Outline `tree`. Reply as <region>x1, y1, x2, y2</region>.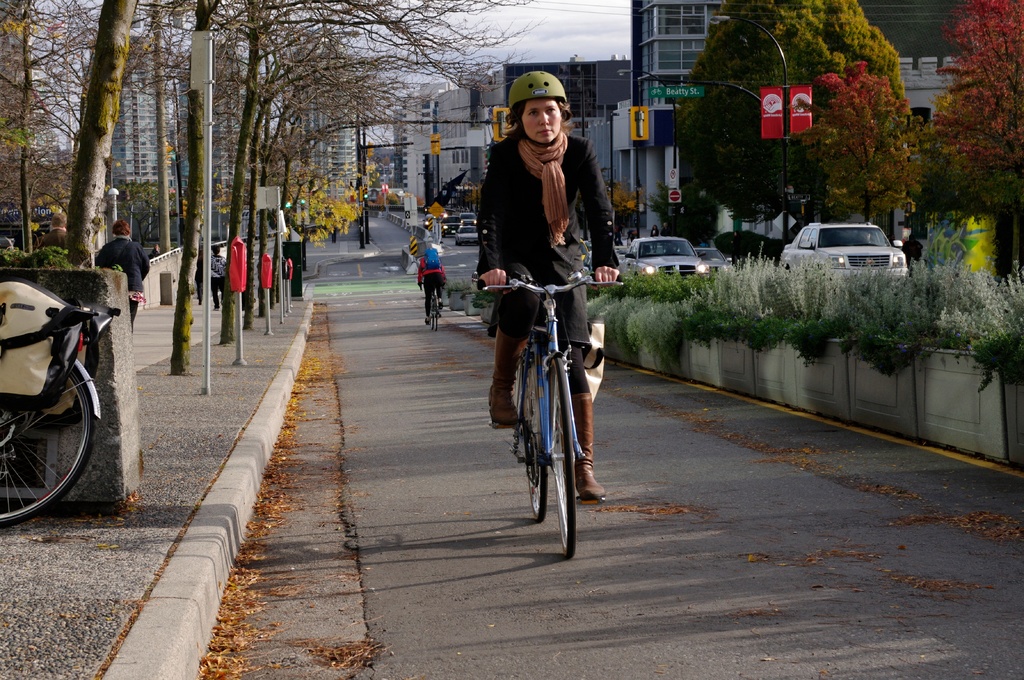
<region>797, 56, 917, 224</region>.
